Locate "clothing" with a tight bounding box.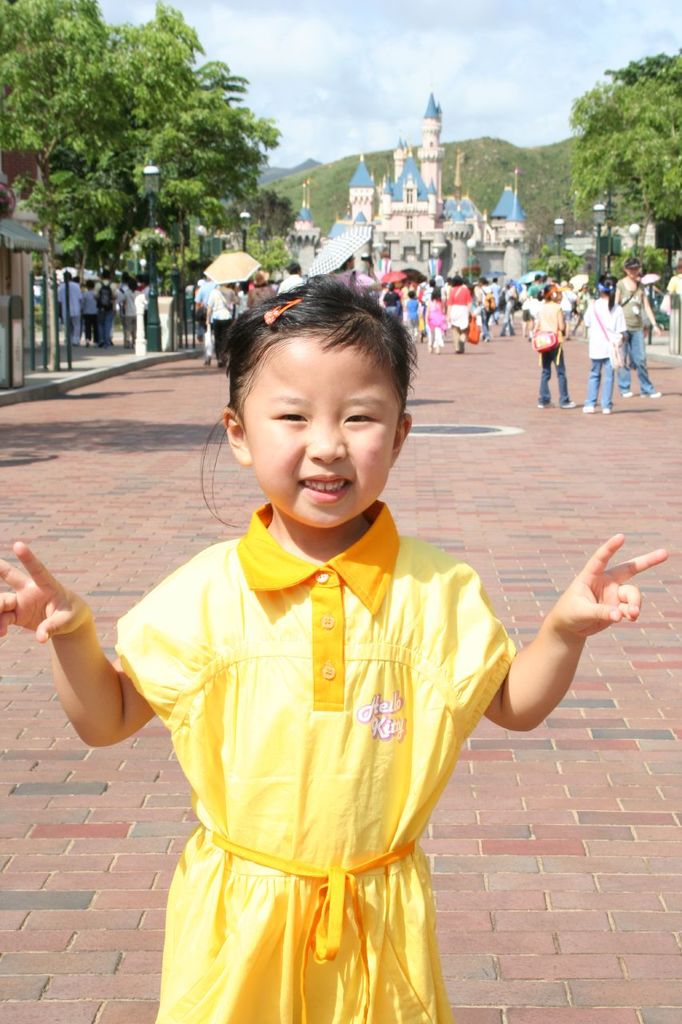
bbox(87, 495, 556, 974).
